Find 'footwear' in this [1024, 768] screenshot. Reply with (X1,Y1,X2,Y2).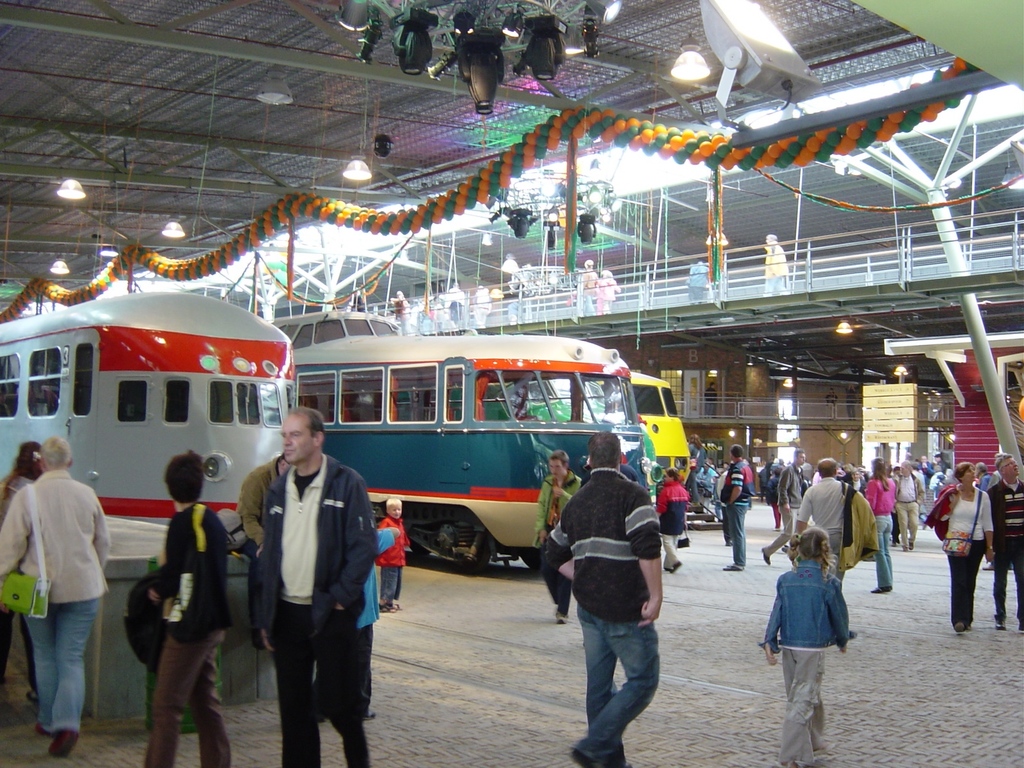
(659,566,668,575).
